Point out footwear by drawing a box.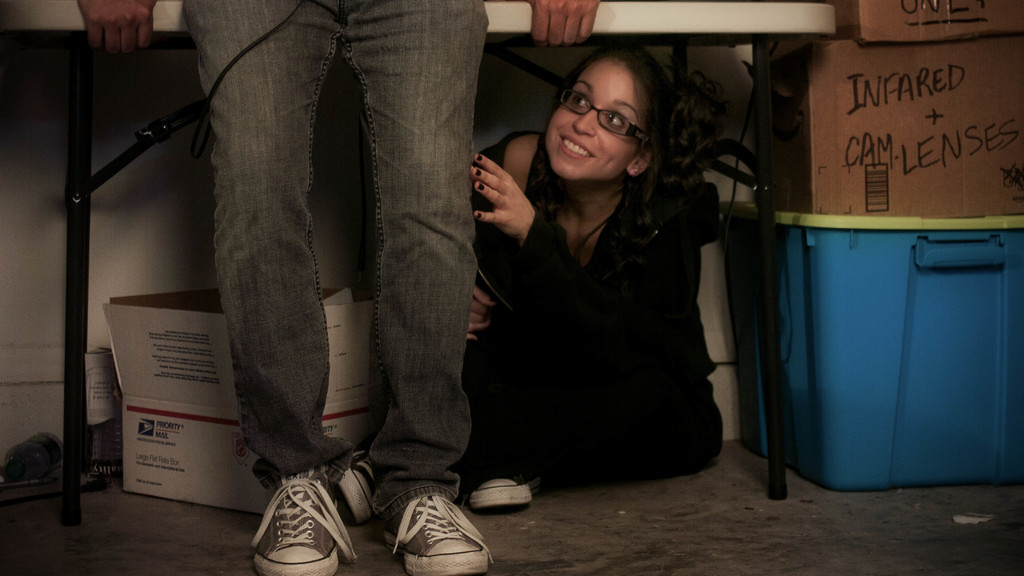
BBox(340, 450, 379, 520).
